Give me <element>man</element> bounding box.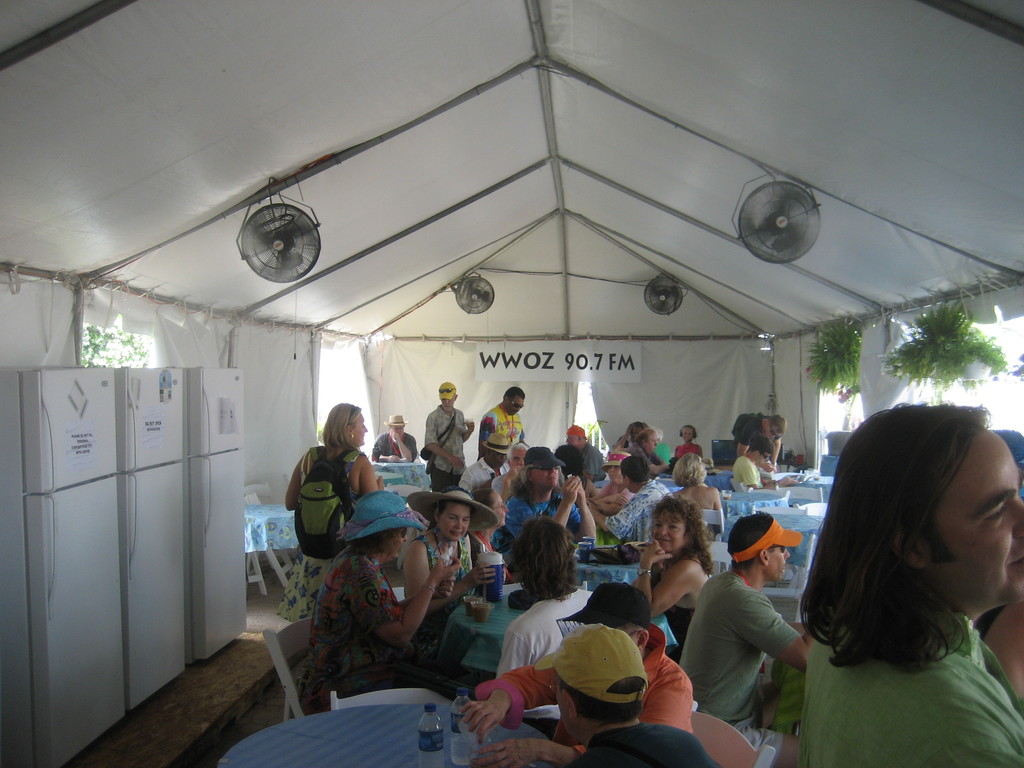
[left=733, top=410, right=784, bottom=471].
